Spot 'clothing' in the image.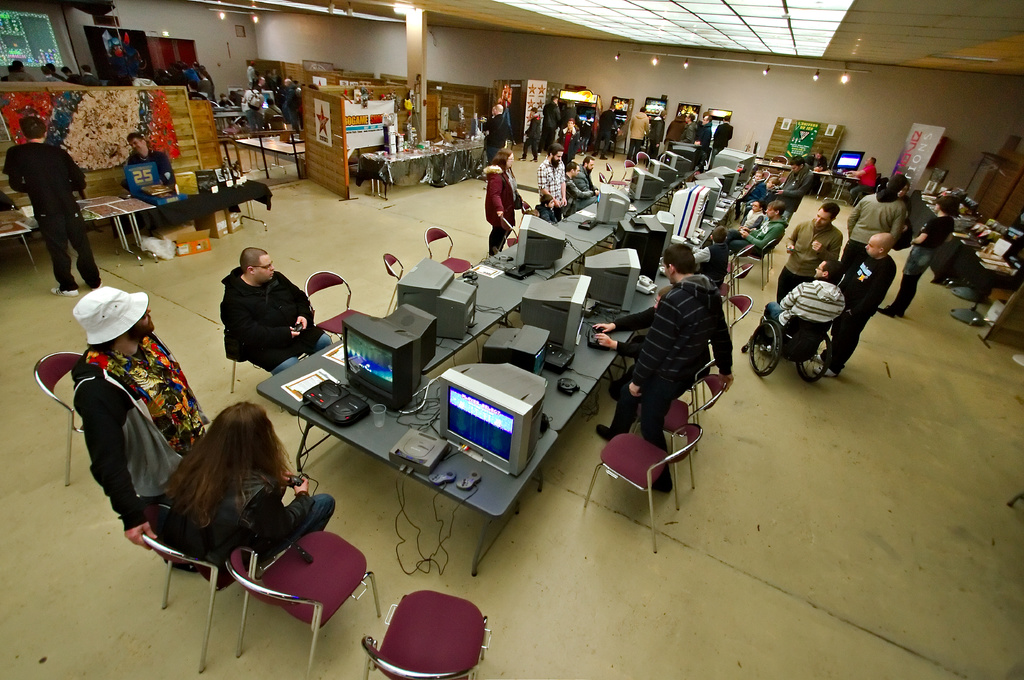
'clothing' found at <region>177, 457, 334, 573</region>.
